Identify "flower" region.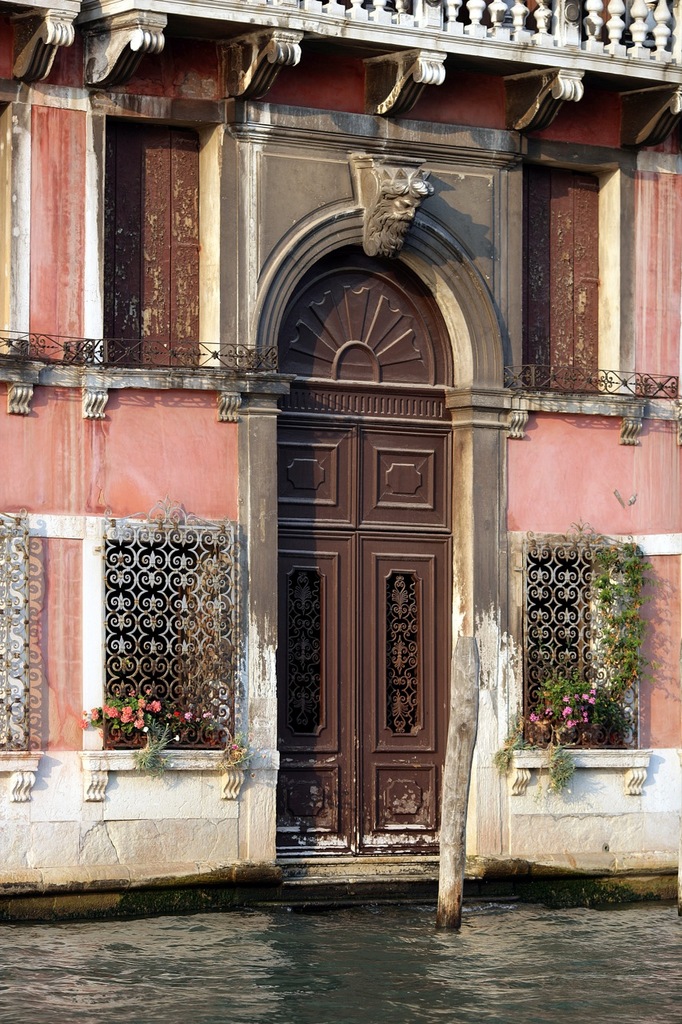
Region: detection(177, 735, 180, 744).
